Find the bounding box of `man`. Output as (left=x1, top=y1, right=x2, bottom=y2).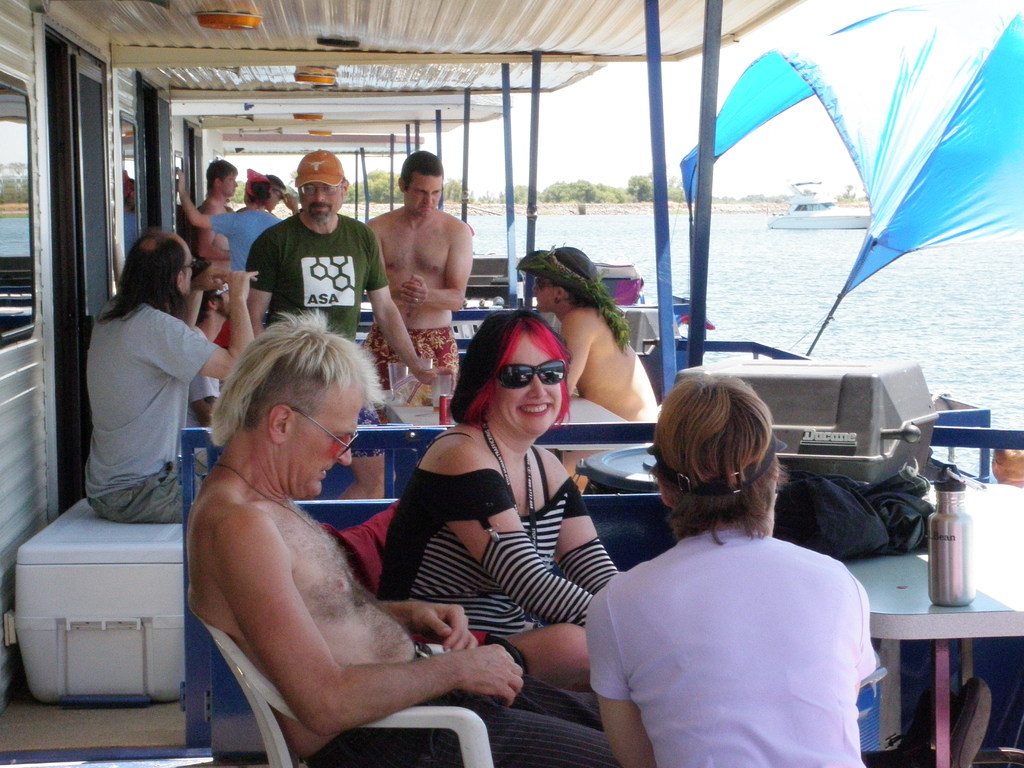
(left=191, top=306, right=623, bottom=767).
